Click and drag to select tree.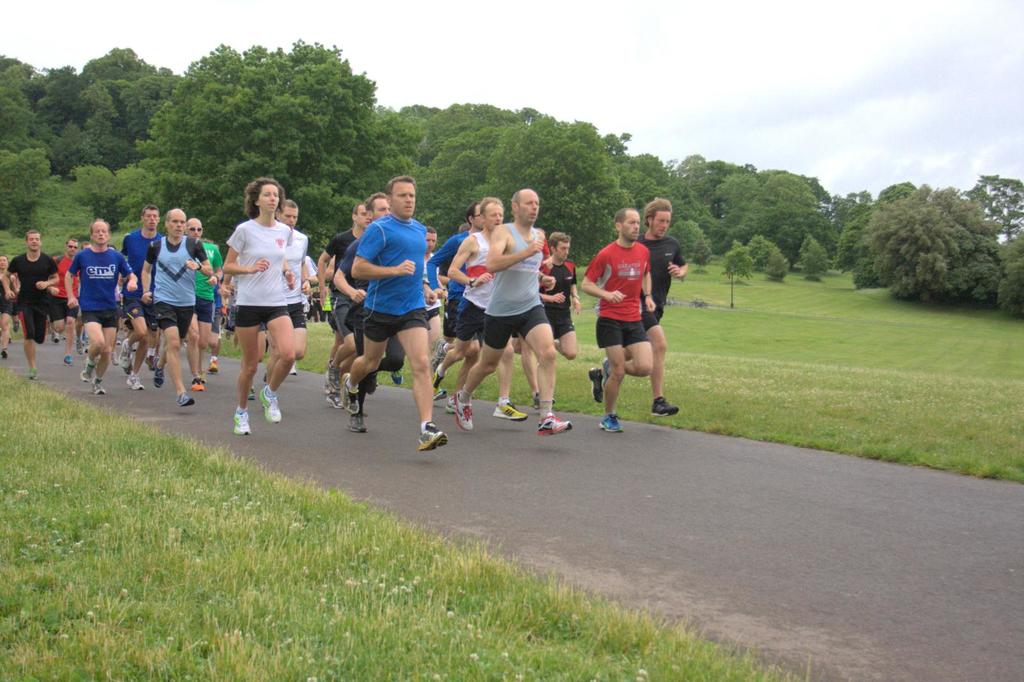
Selection: left=856, top=174, right=996, bottom=302.
